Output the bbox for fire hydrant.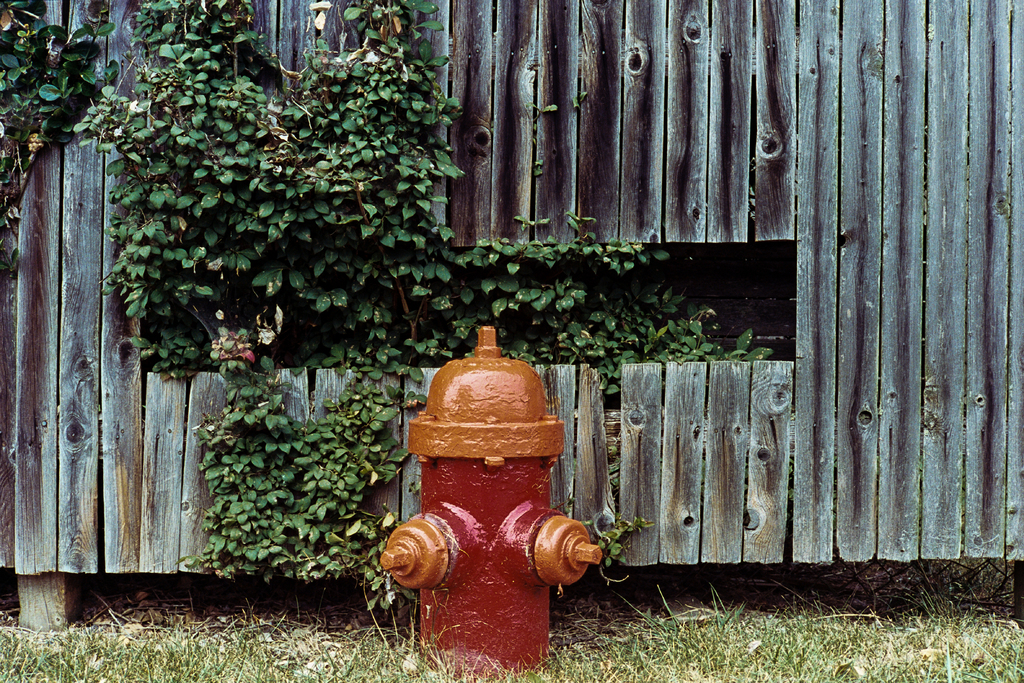
l=385, t=324, r=603, b=674.
